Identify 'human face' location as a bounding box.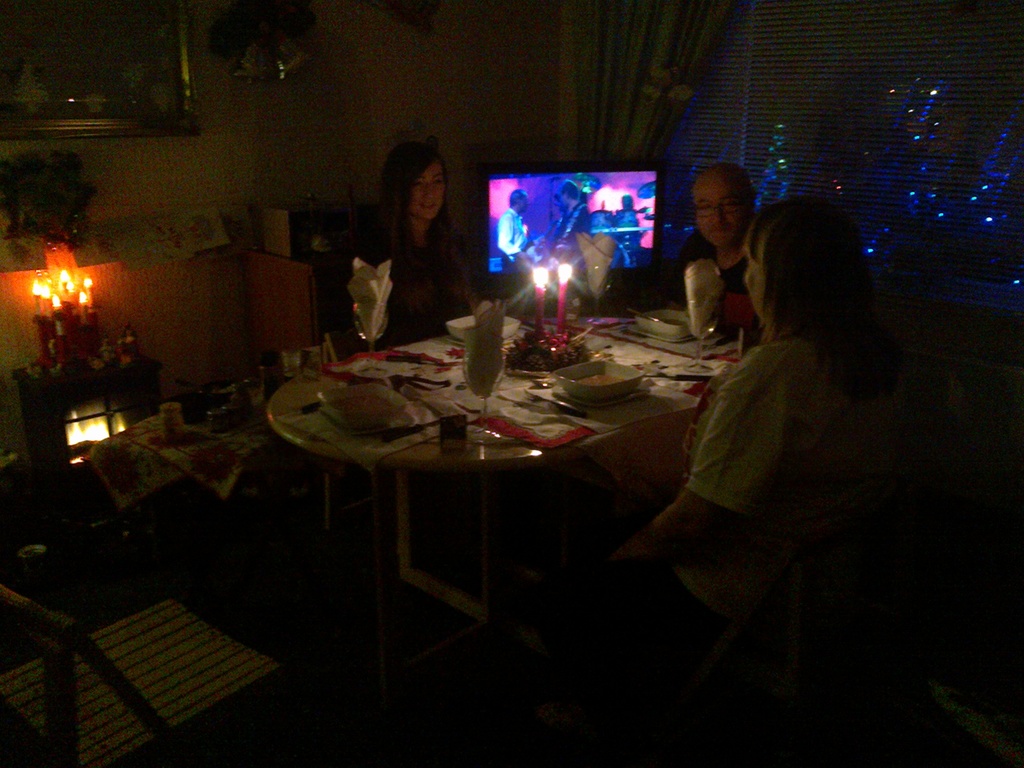
detection(403, 155, 445, 219).
